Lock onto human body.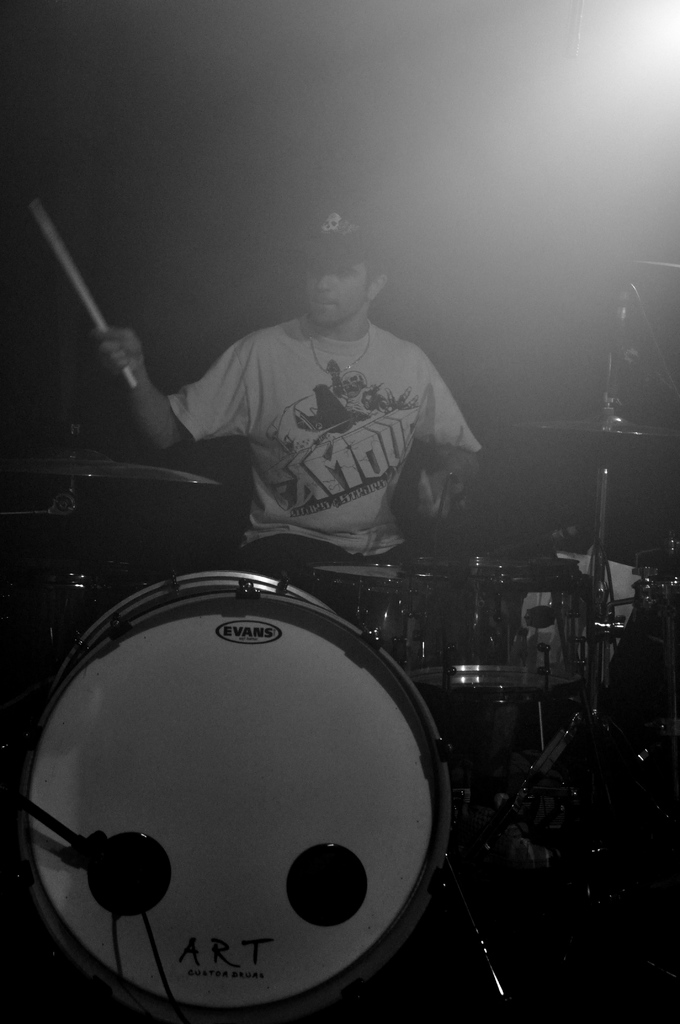
Locked: locate(130, 246, 487, 581).
